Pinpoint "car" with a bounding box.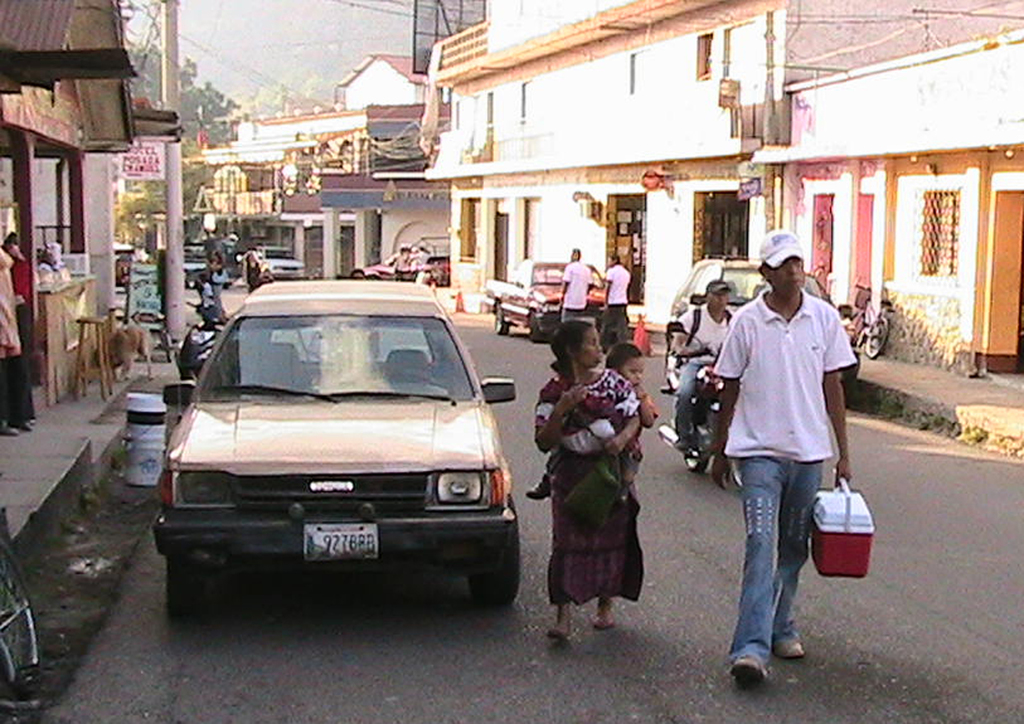
{"left": 670, "top": 250, "right": 856, "bottom": 396}.
